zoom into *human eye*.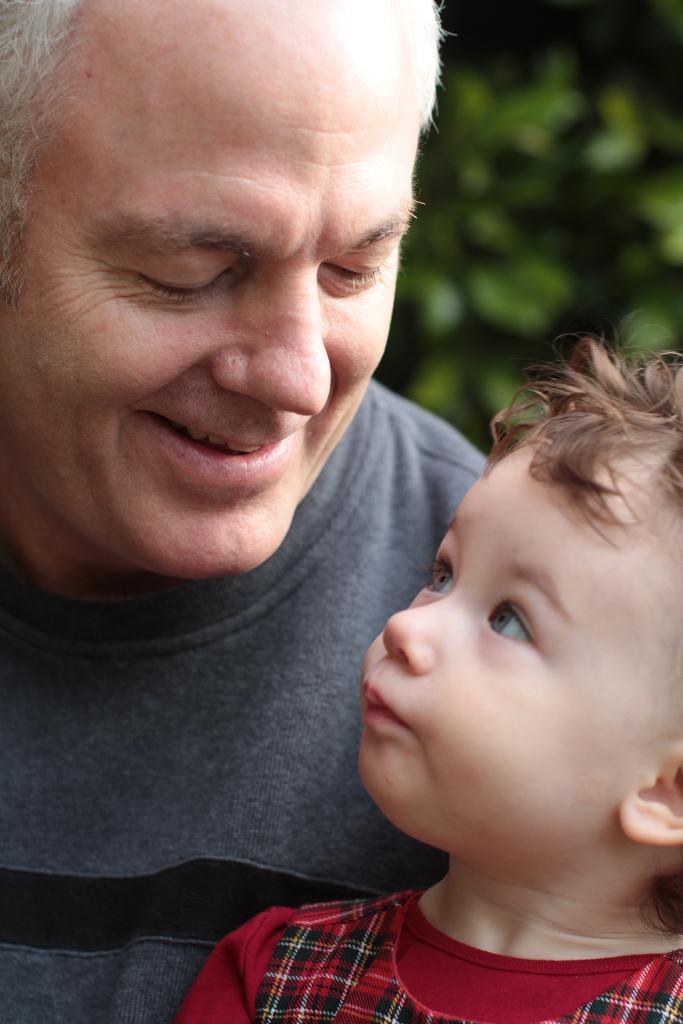
Zoom target: crop(422, 550, 453, 593).
